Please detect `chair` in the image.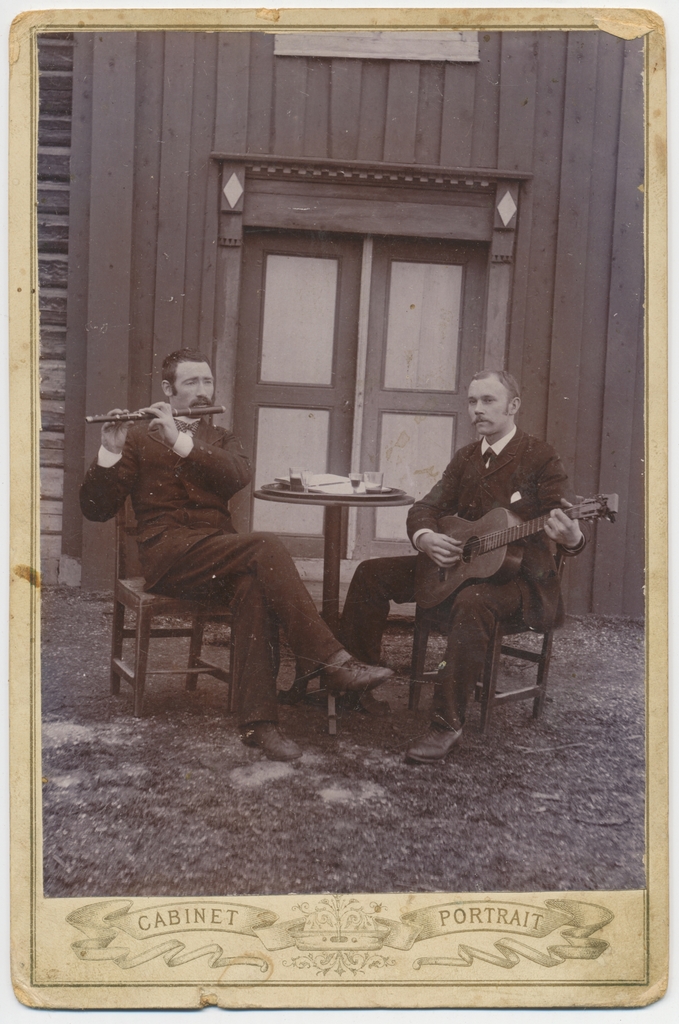
box(415, 548, 562, 743).
